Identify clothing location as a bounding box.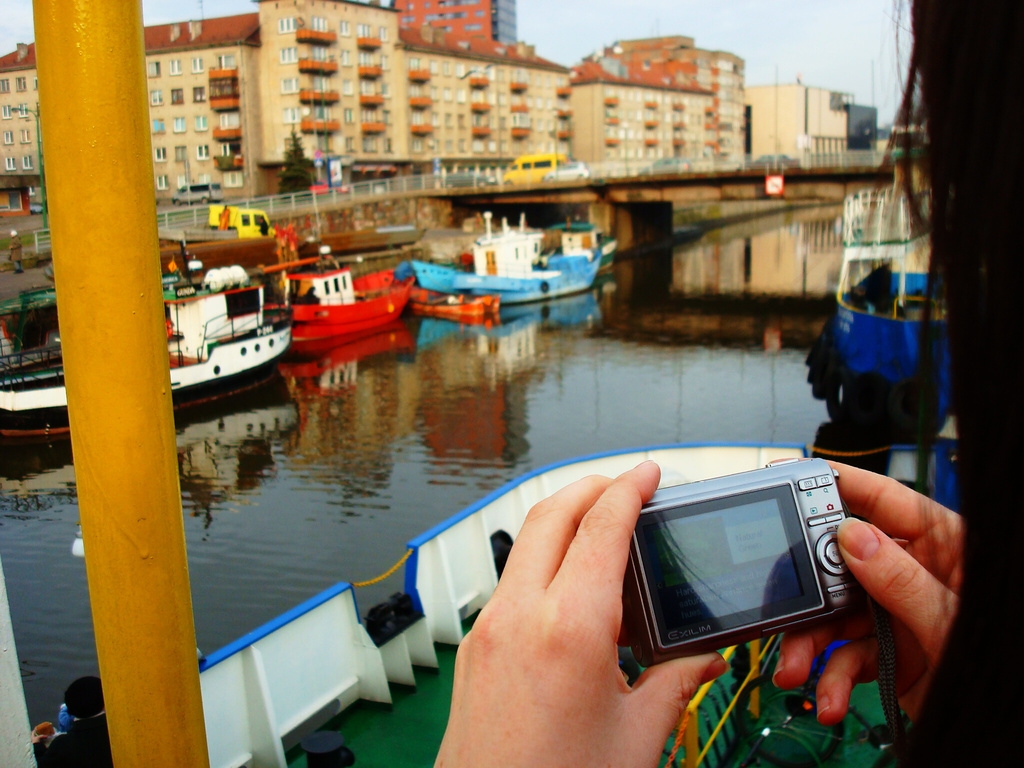
x1=36, y1=717, x2=114, y2=766.
